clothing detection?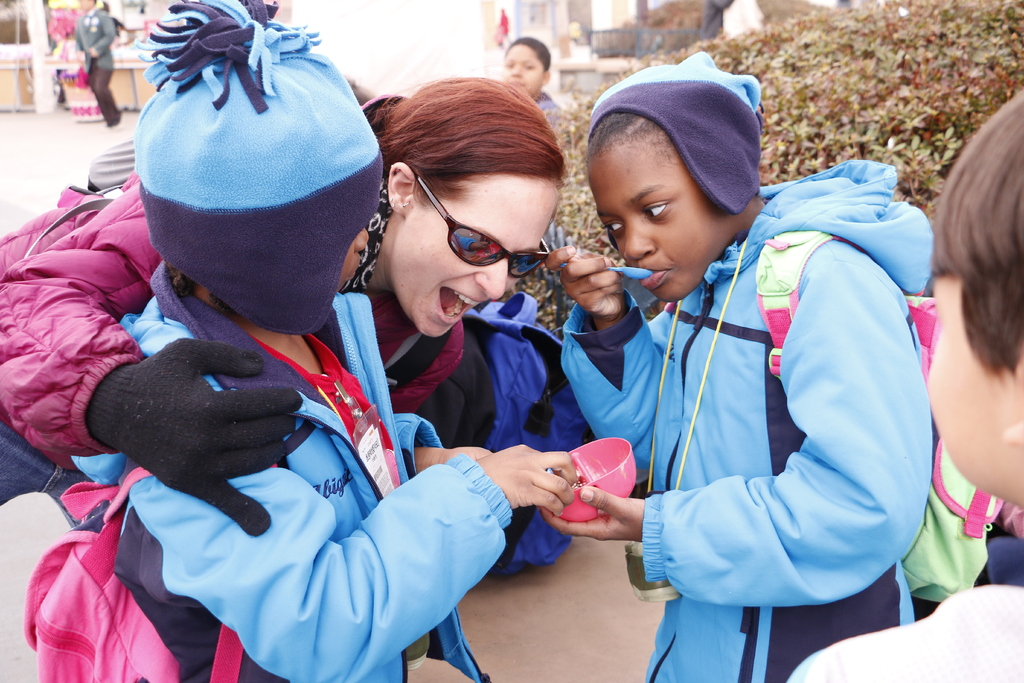
pyautogui.locateOnScreen(71, 10, 121, 129)
